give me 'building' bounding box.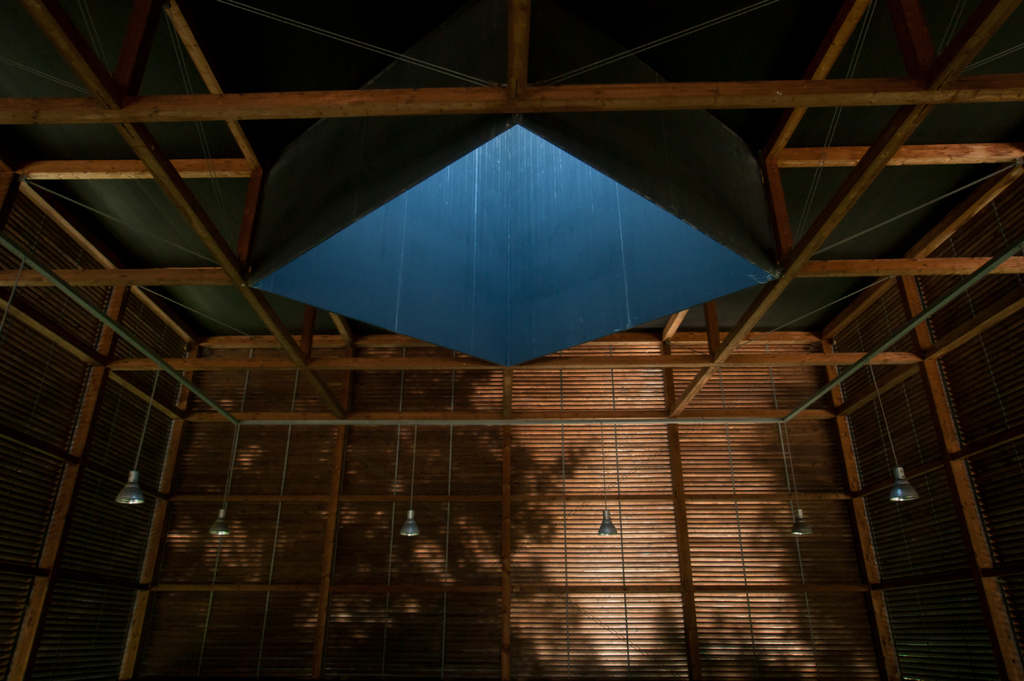
Rect(0, 0, 1023, 680).
